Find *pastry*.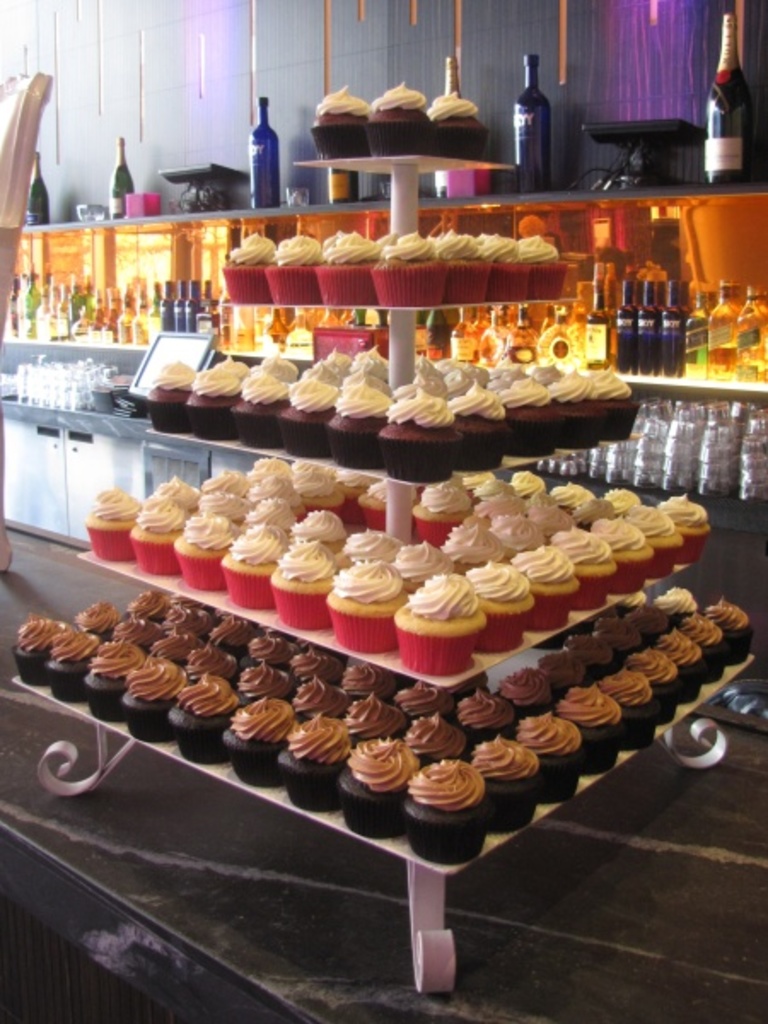
[left=591, top=522, right=652, bottom=591].
